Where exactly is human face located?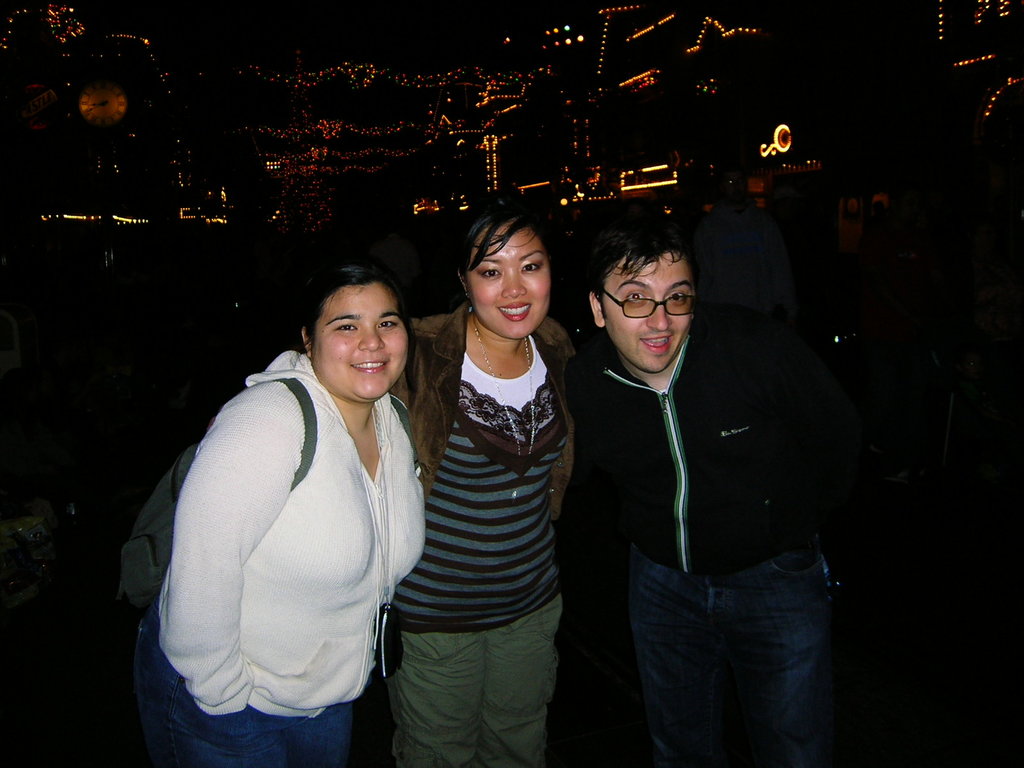
Its bounding box is bbox(602, 249, 696, 375).
